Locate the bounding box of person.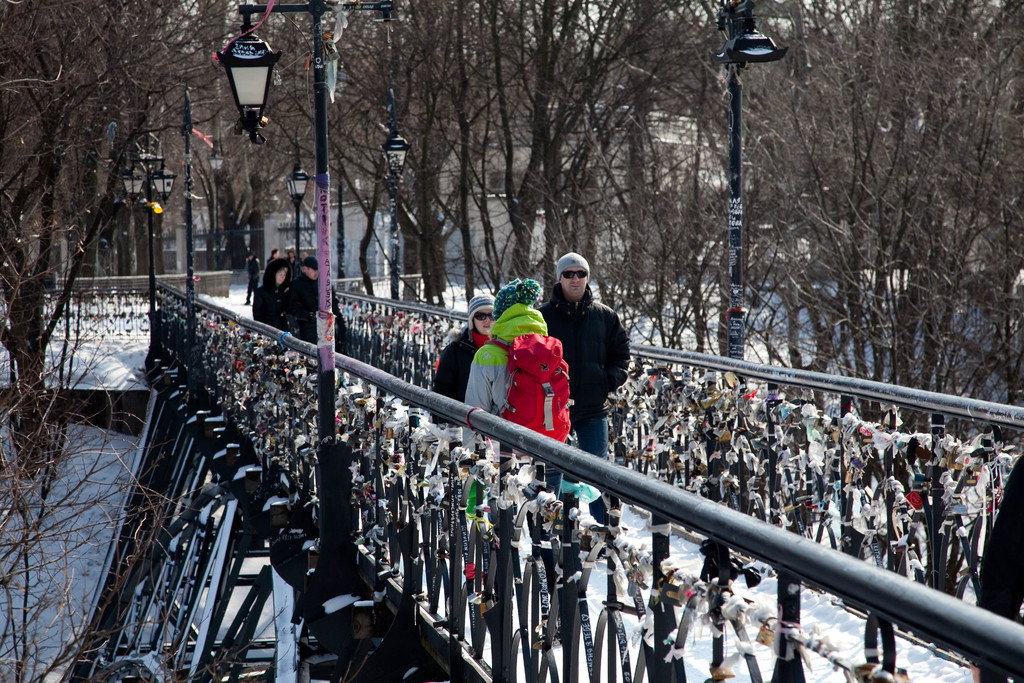
Bounding box: (253,261,290,329).
